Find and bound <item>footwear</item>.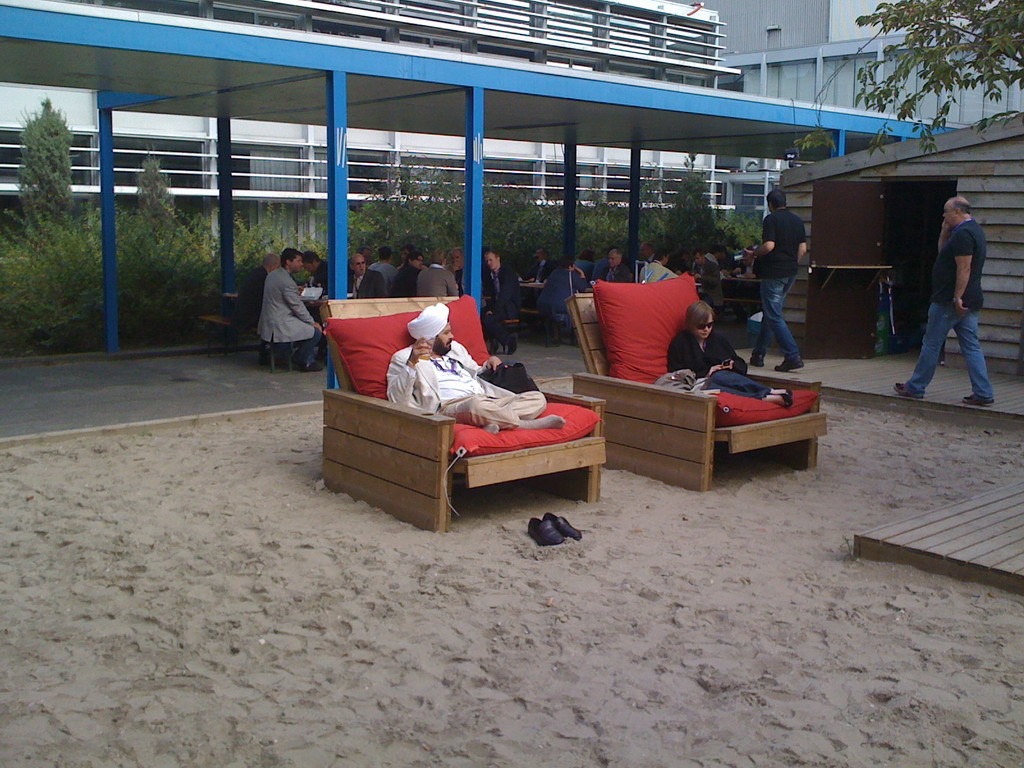
Bound: Rect(527, 517, 568, 546).
